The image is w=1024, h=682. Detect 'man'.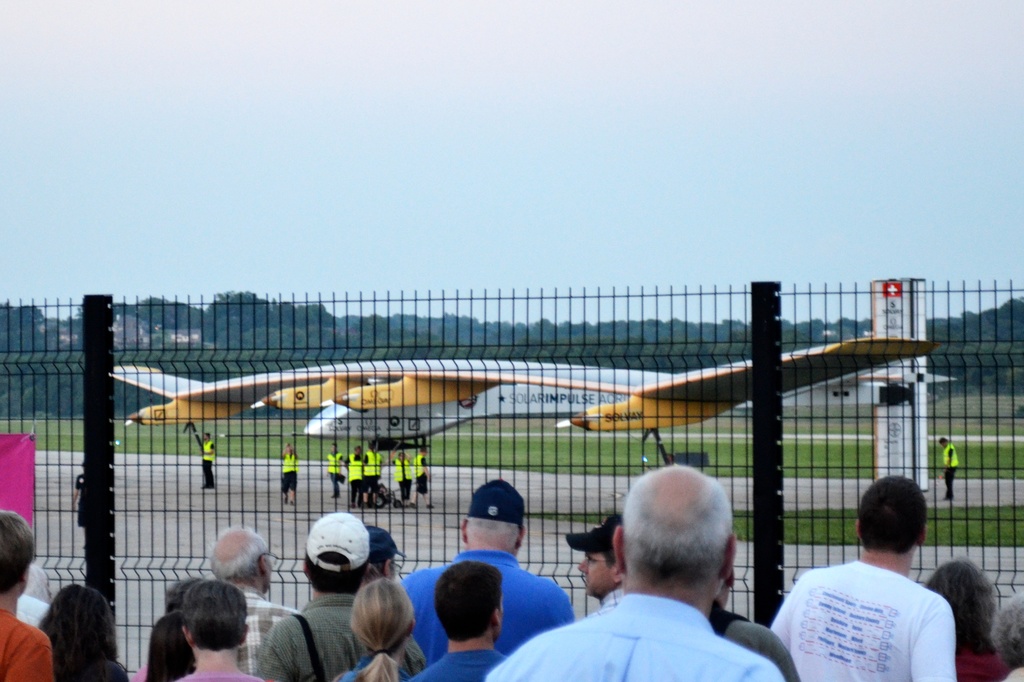
Detection: l=532, t=481, r=822, b=677.
